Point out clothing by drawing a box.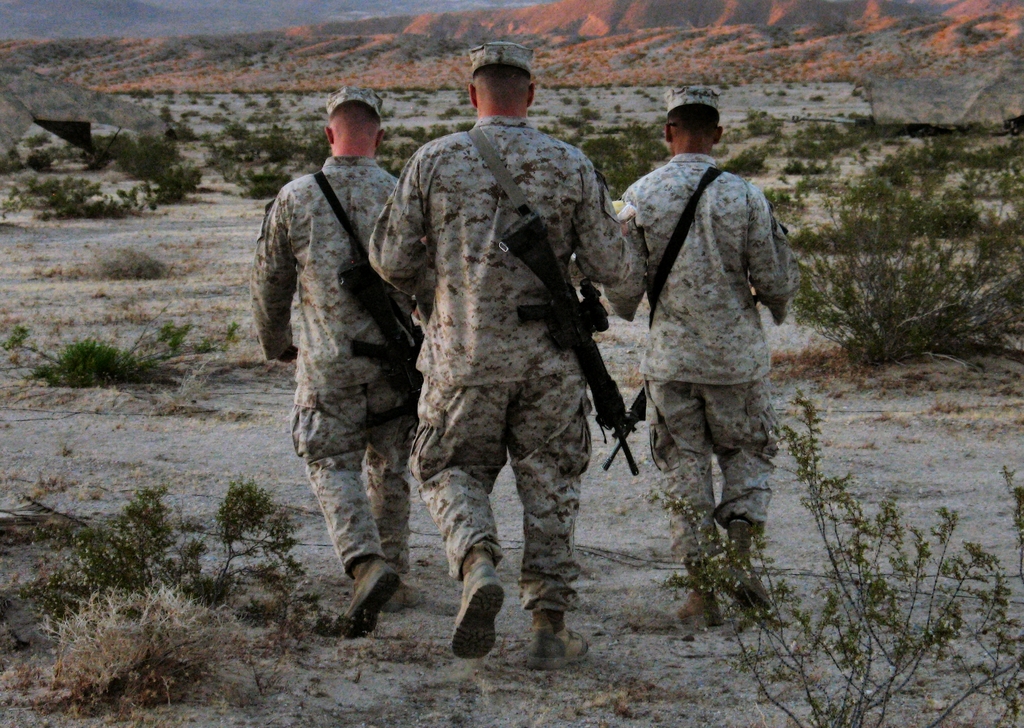
locate(246, 155, 425, 580).
